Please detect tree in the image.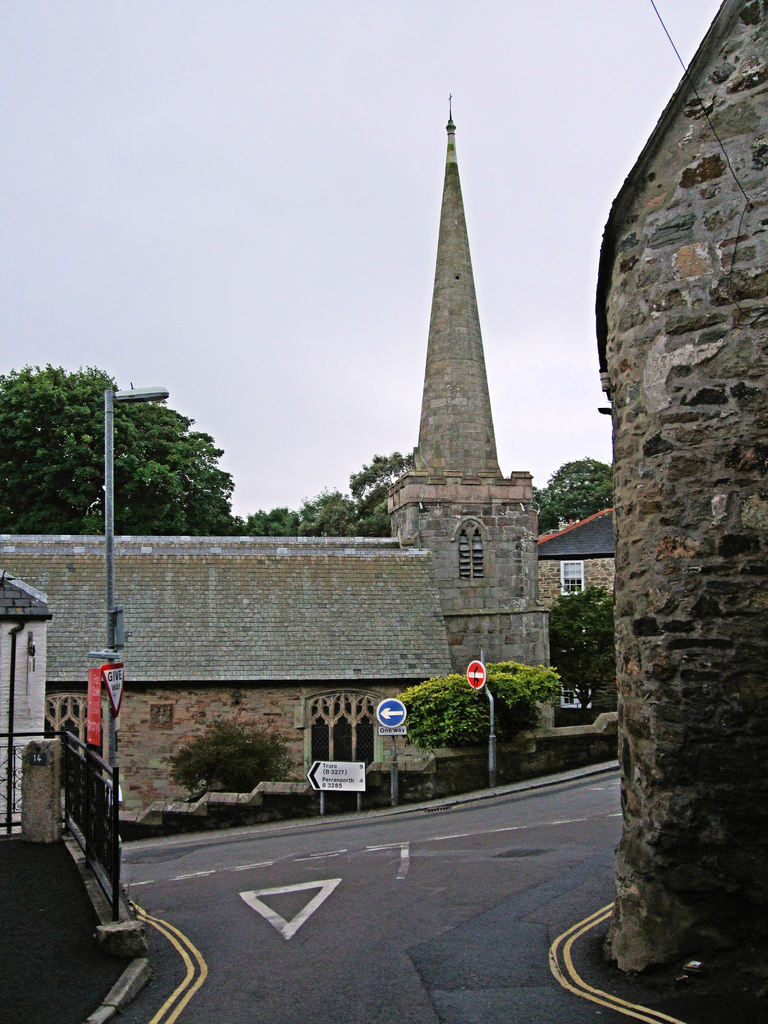
[x1=226, y1=445, x2=417, y2=531].
